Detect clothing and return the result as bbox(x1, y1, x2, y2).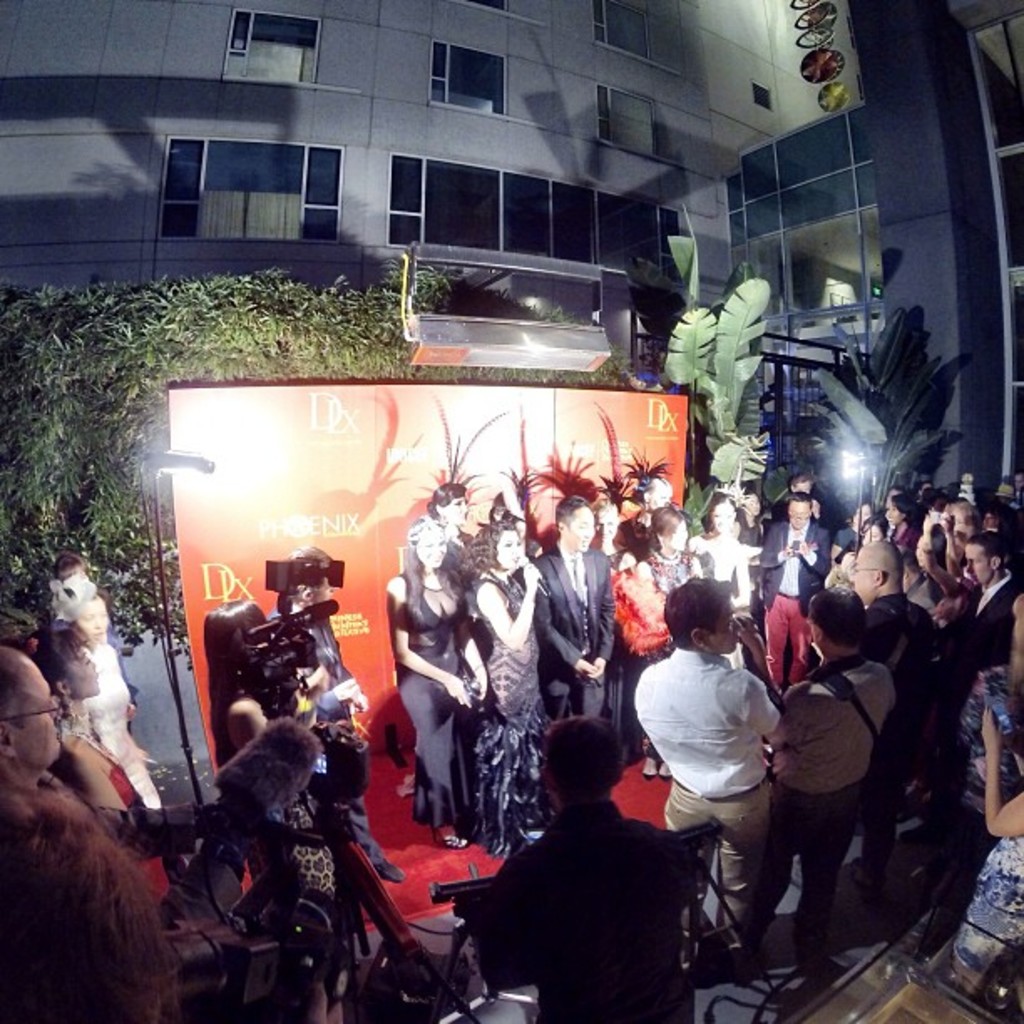
bbox(832, 532, 860, 554).
